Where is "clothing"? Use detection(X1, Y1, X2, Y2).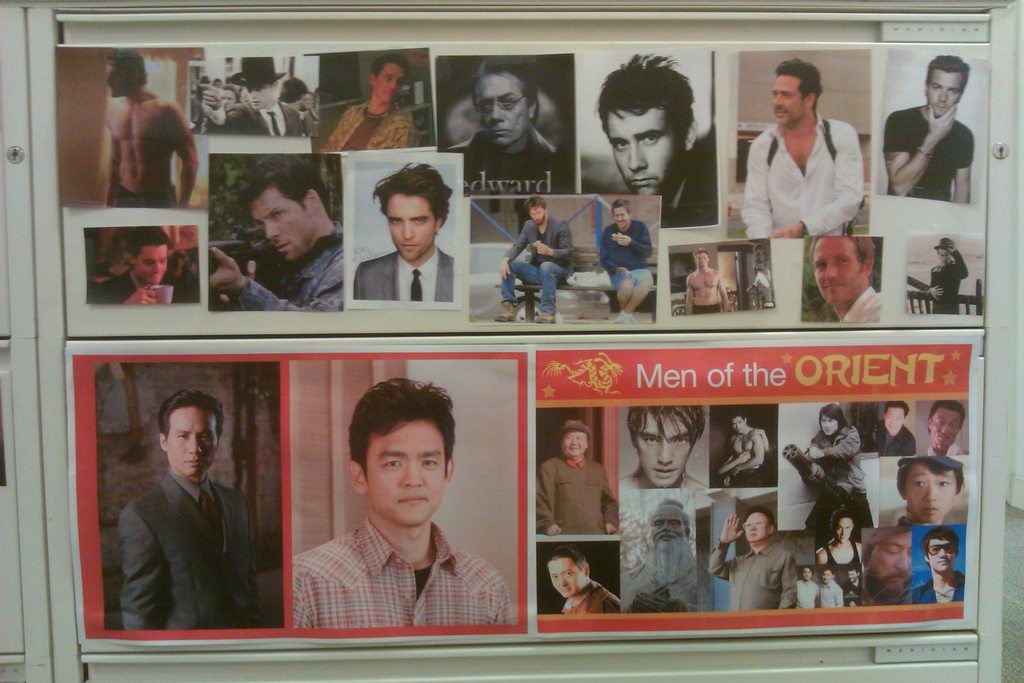
detection(740, 115, 863, 242).
